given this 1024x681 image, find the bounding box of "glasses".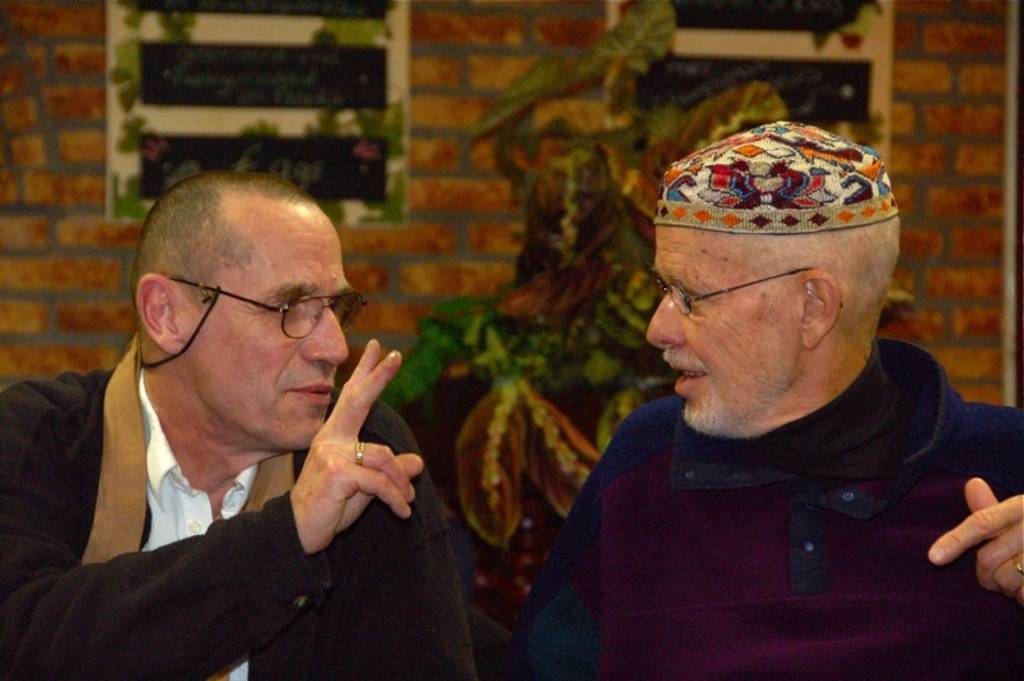
box=[655, 269, 813, 319].
